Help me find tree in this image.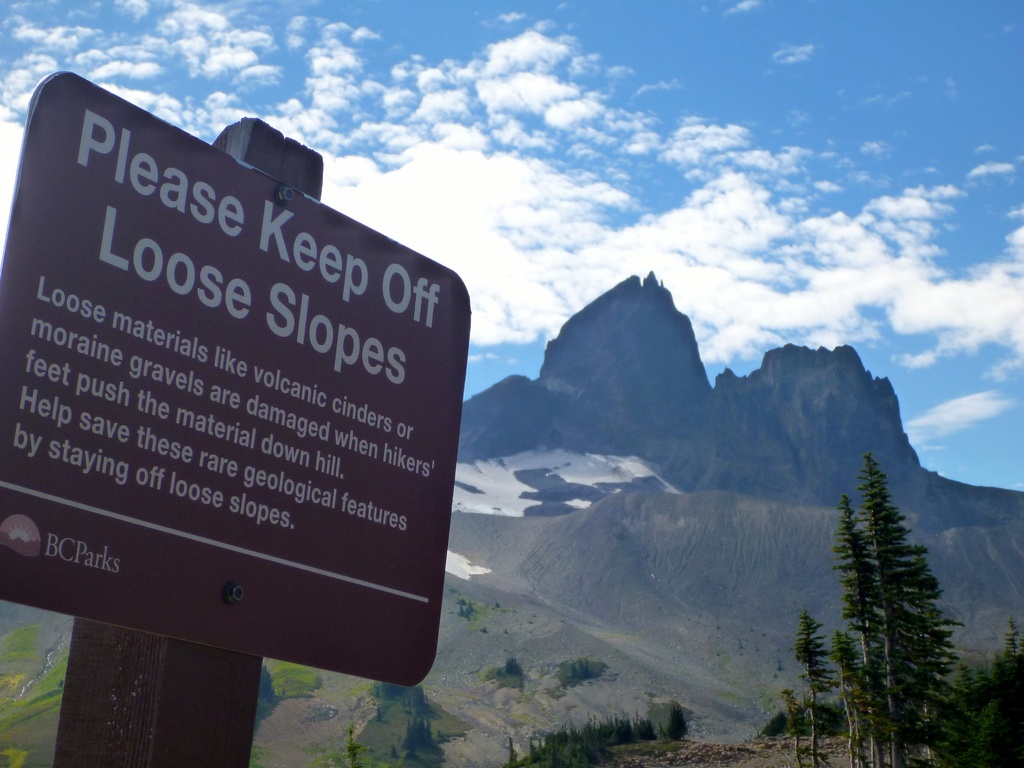
Found it: (left=826, top=456, right=956, bottom=749).
